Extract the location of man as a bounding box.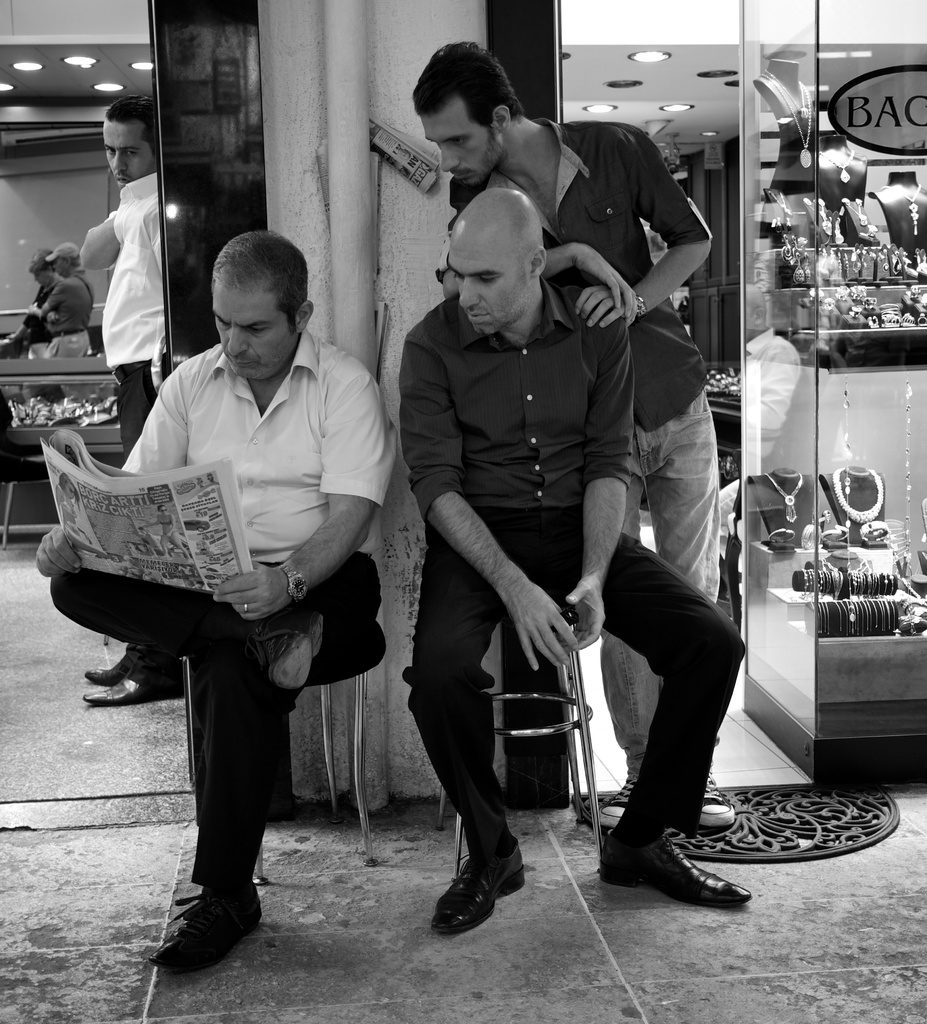
box(29, 244, 93, 357).
